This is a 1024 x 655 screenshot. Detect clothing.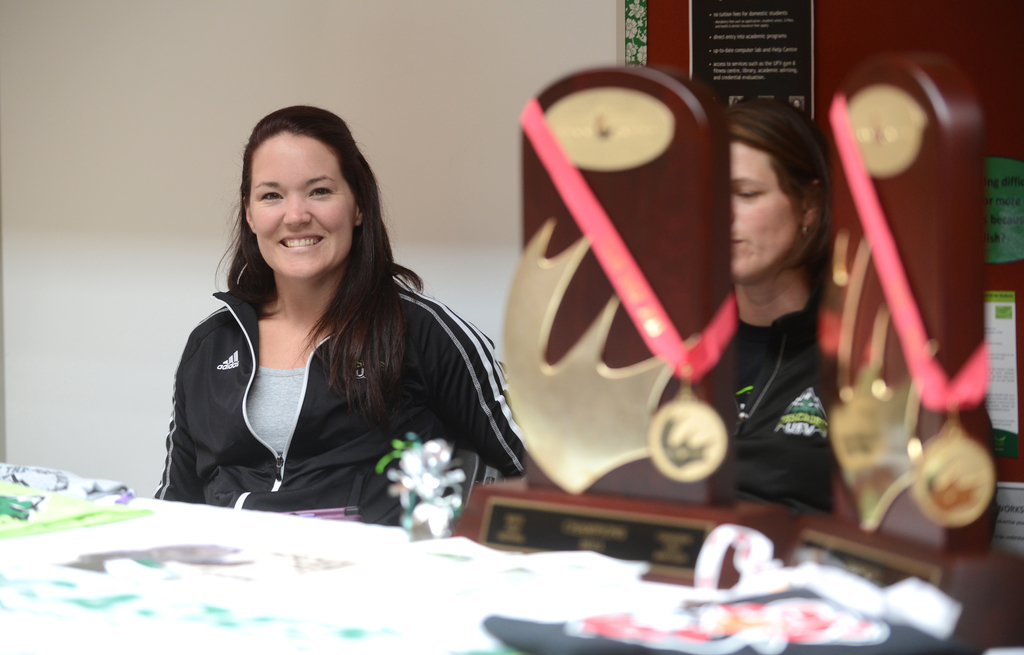
[150,215,519,526].
